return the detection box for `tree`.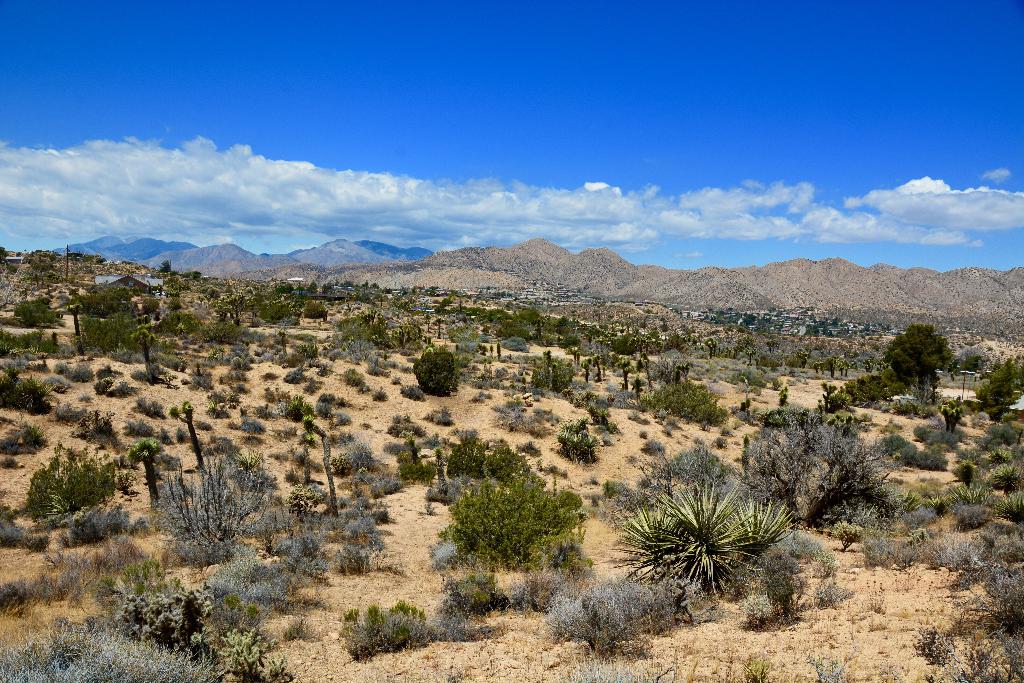
region(977, 356, 1017, 410).
